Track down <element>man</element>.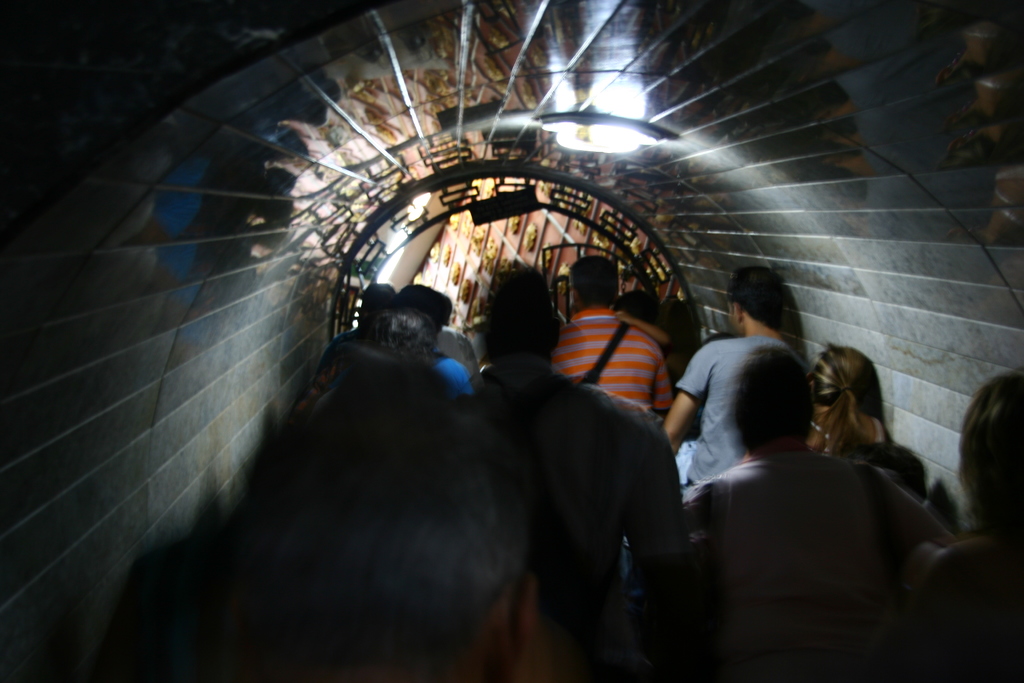
Tracked to <region>554, 254, 669, 415</region>.
